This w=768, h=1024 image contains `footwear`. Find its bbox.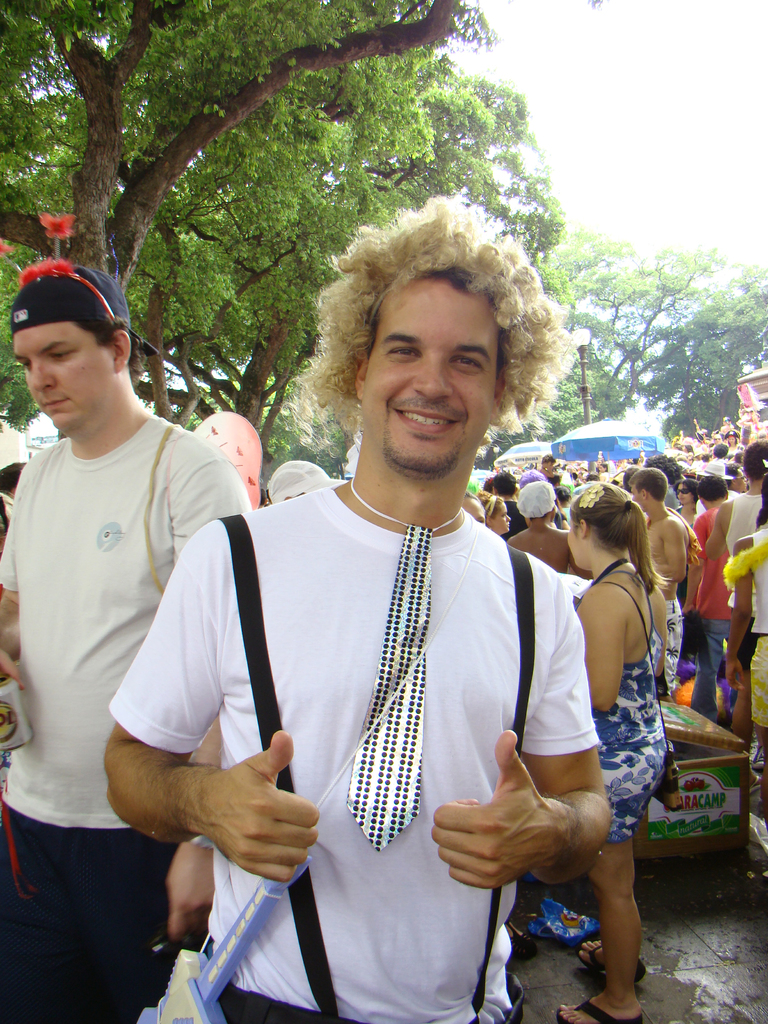
left=573, top=937, right=650, bottom=988.
